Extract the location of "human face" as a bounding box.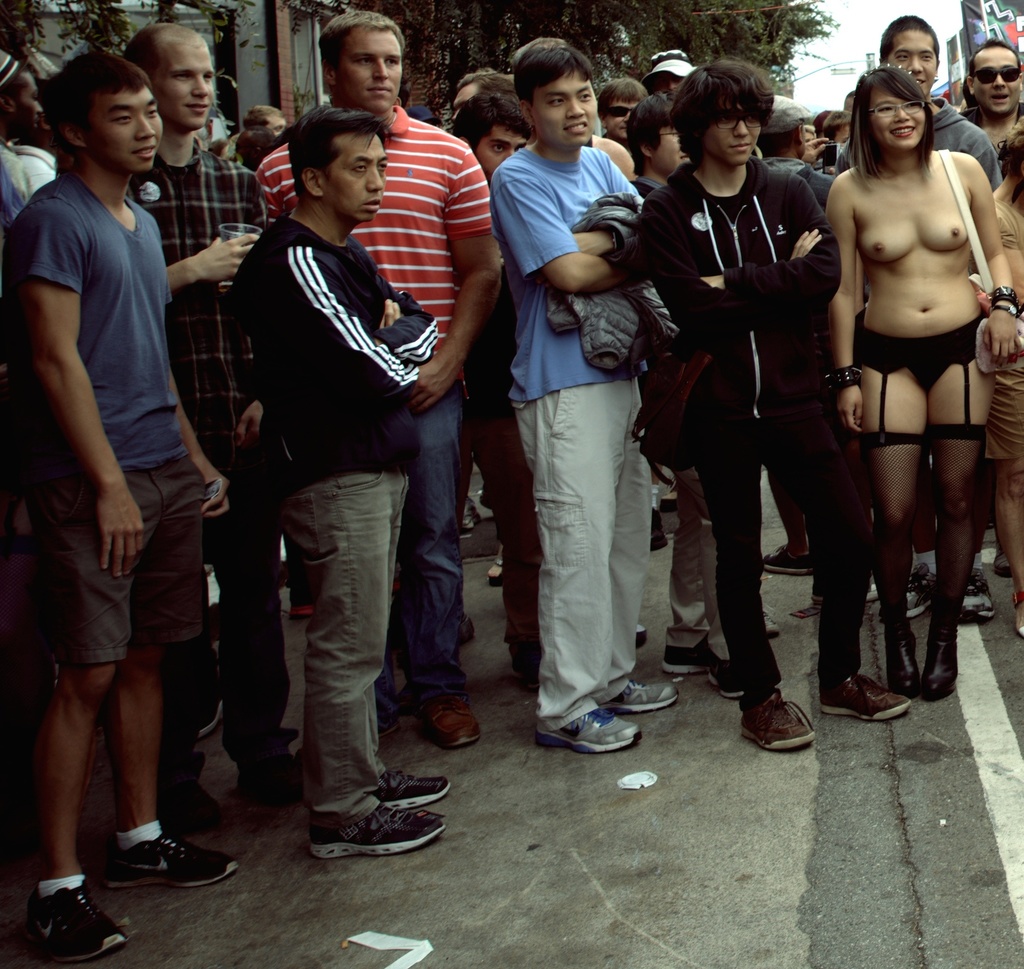
<bbox>872, 87, 926, 147</bbox>.
